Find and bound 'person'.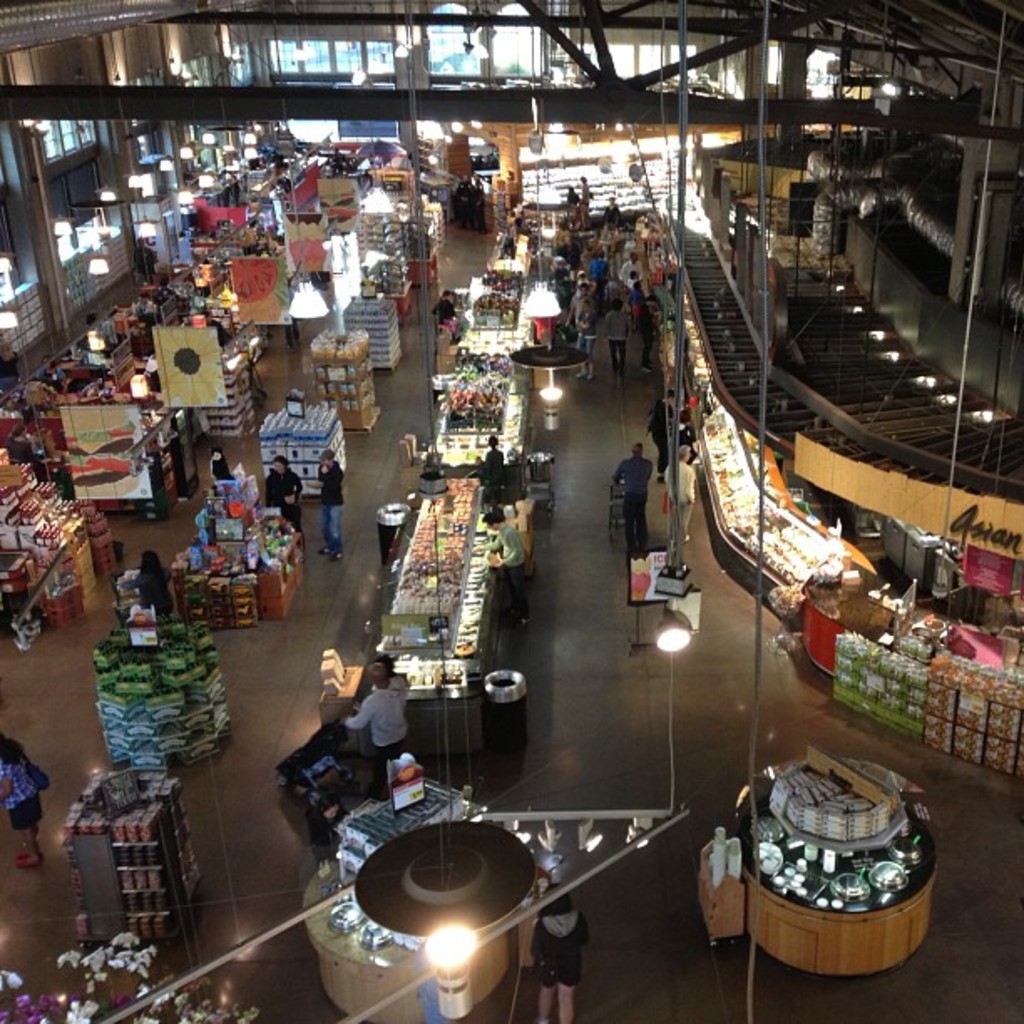
Bound: 467/181/490/234.
